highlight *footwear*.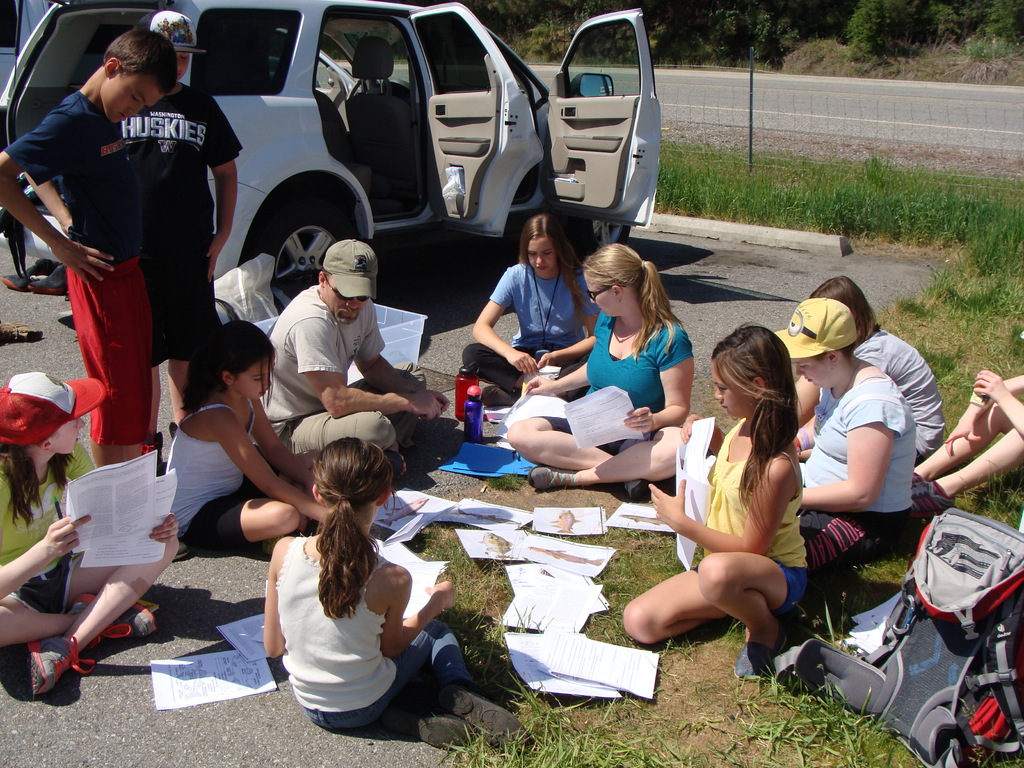
Highlighted region: bbox=(166, 540, 193, 566).
